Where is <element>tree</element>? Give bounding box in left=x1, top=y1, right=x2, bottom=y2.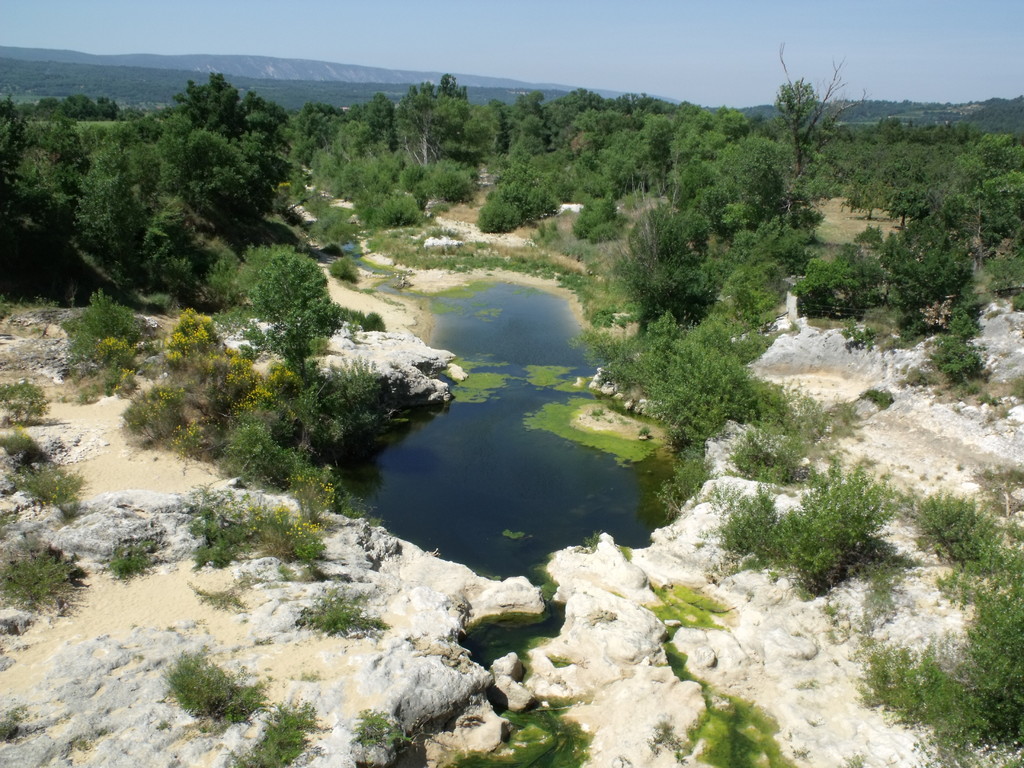
left=378, top=182, right=431, bottom=223.
